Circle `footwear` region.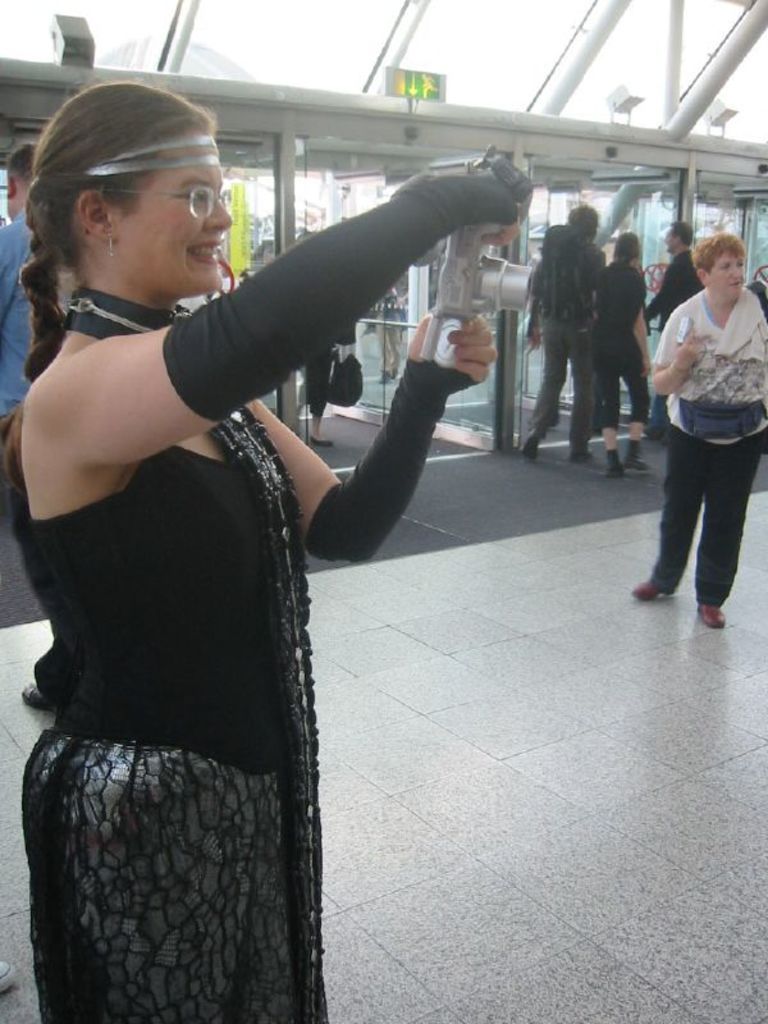
Region: region(631, 451, 648, 476).
